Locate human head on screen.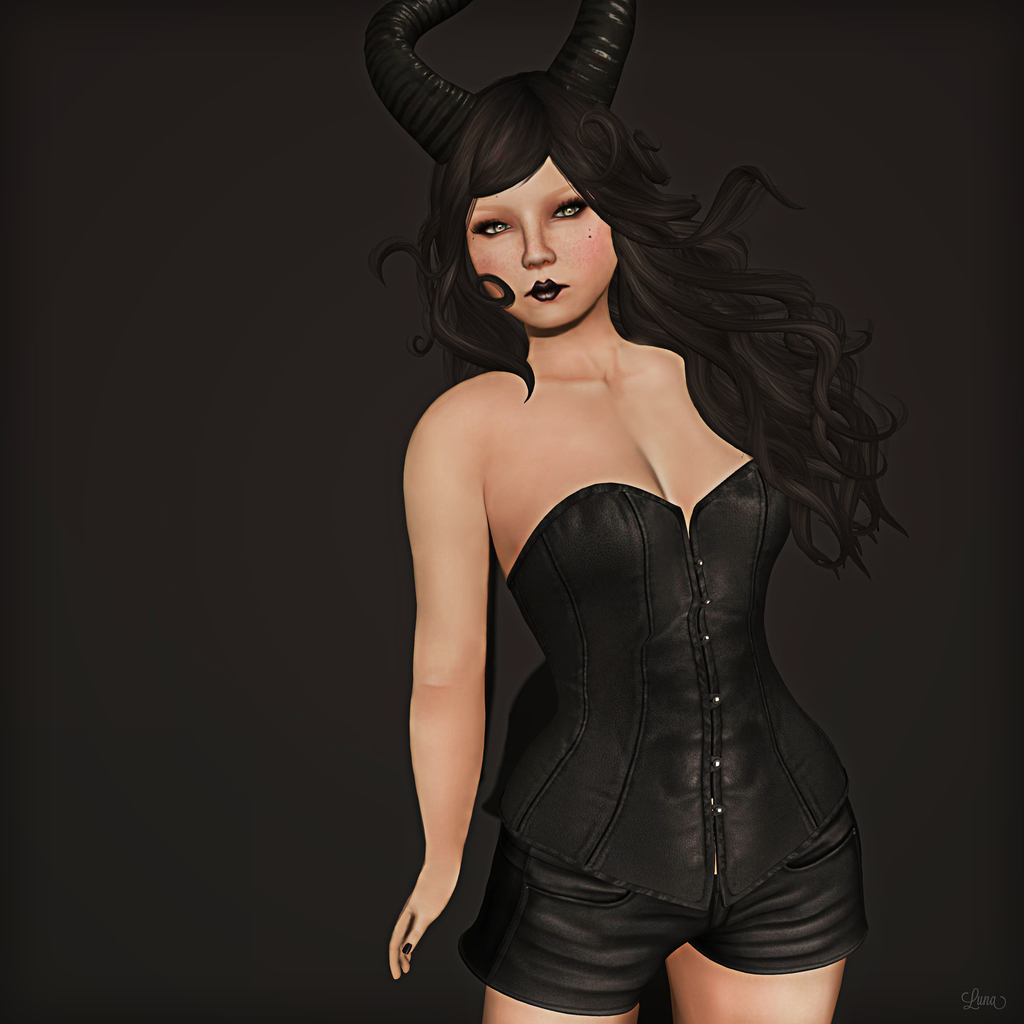
On screen at x1=419 y1=72 x2=620 y2=325.
